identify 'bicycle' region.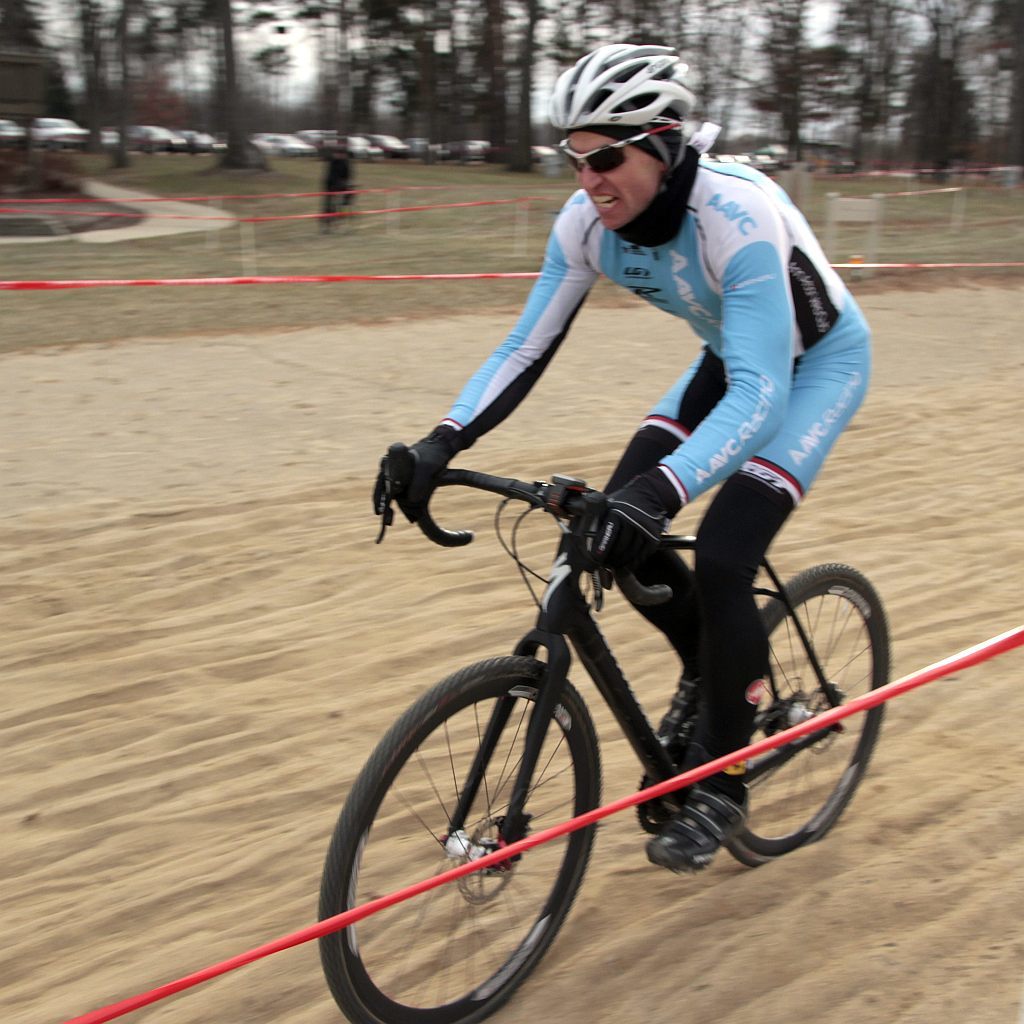
Region: pyautogui.locateOnScreen(307, 404, 933, 994).
